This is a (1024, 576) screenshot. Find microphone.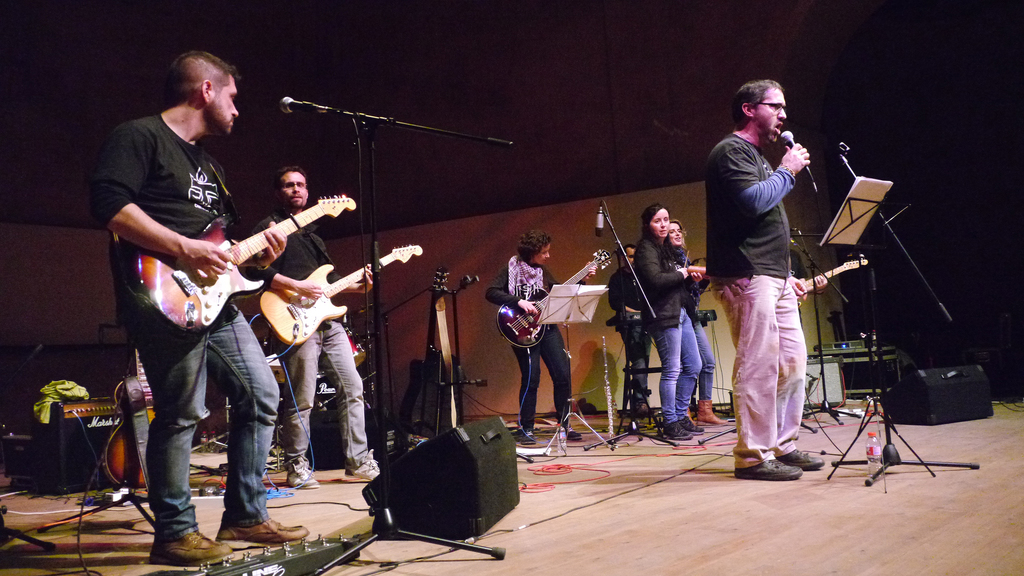
Bounding box: left=594, top=208, right=609, bottom=239.
